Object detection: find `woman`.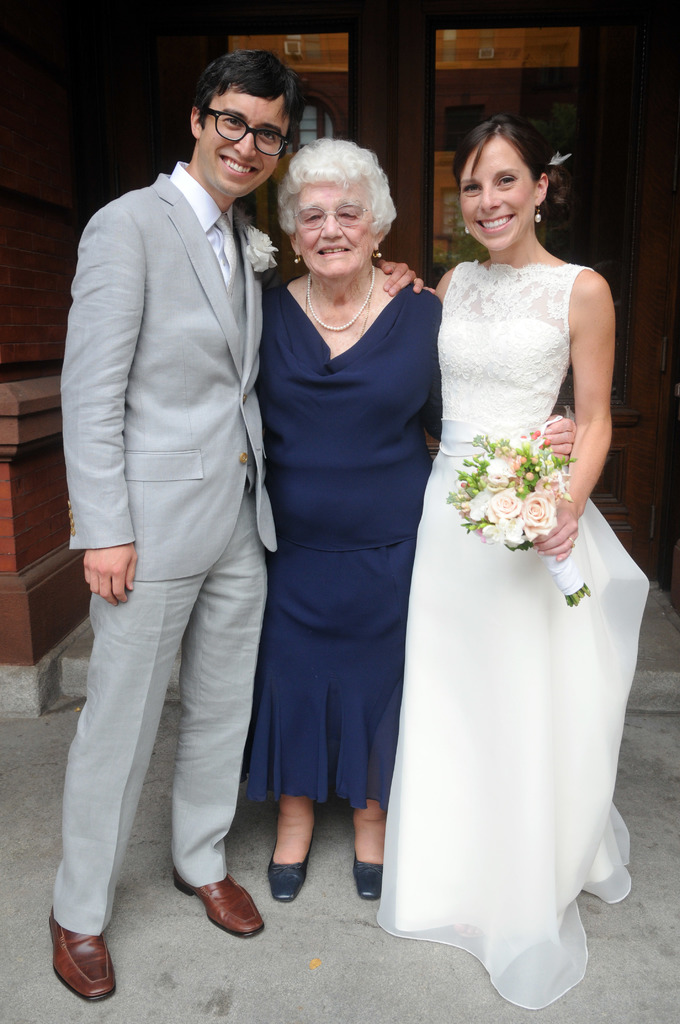
<bbox>377, 108, 652, 1012</bbox>.
